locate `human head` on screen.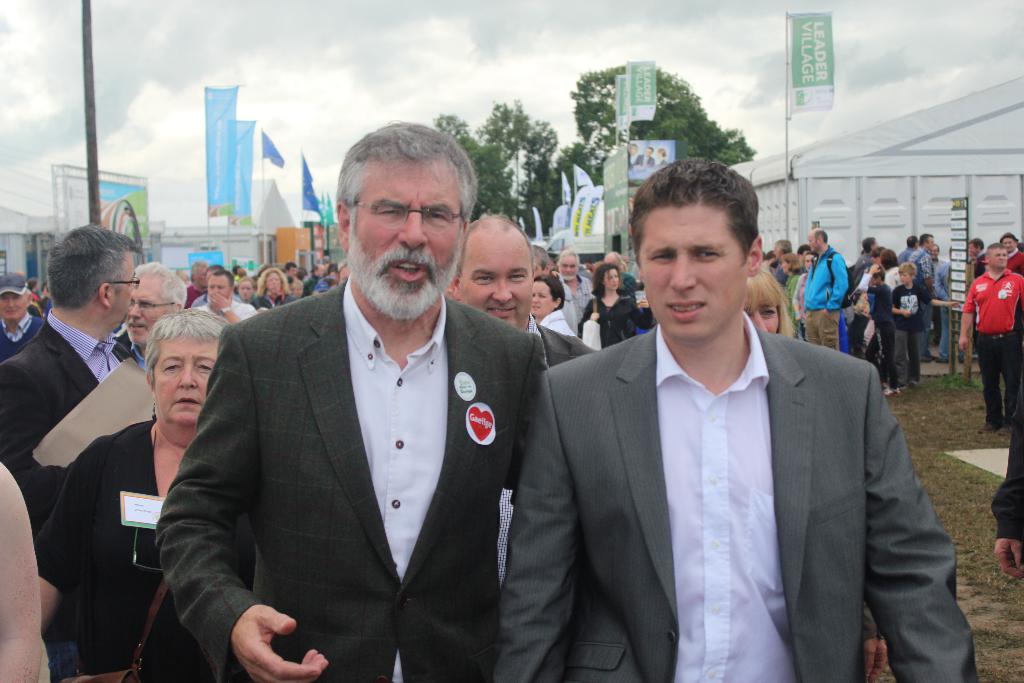
On screen at <region>981, 242, 1009, 268</region>.
